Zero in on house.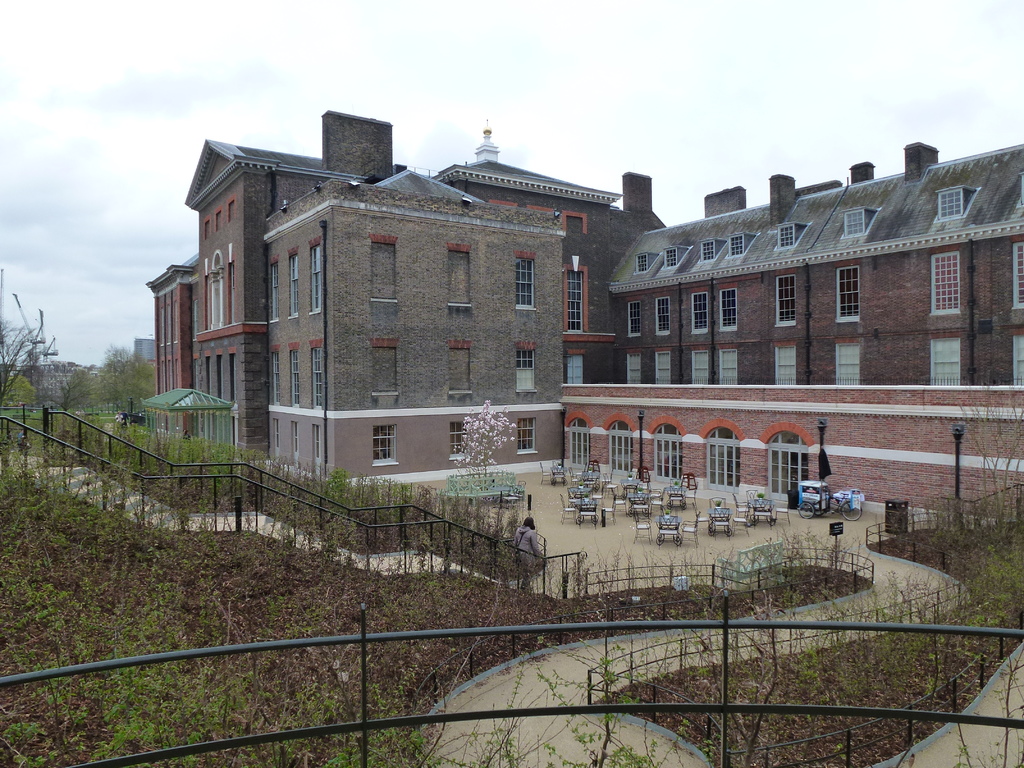
Zeroed in: pyautogui.locateOnScreen(145, 256, 195, 441).
